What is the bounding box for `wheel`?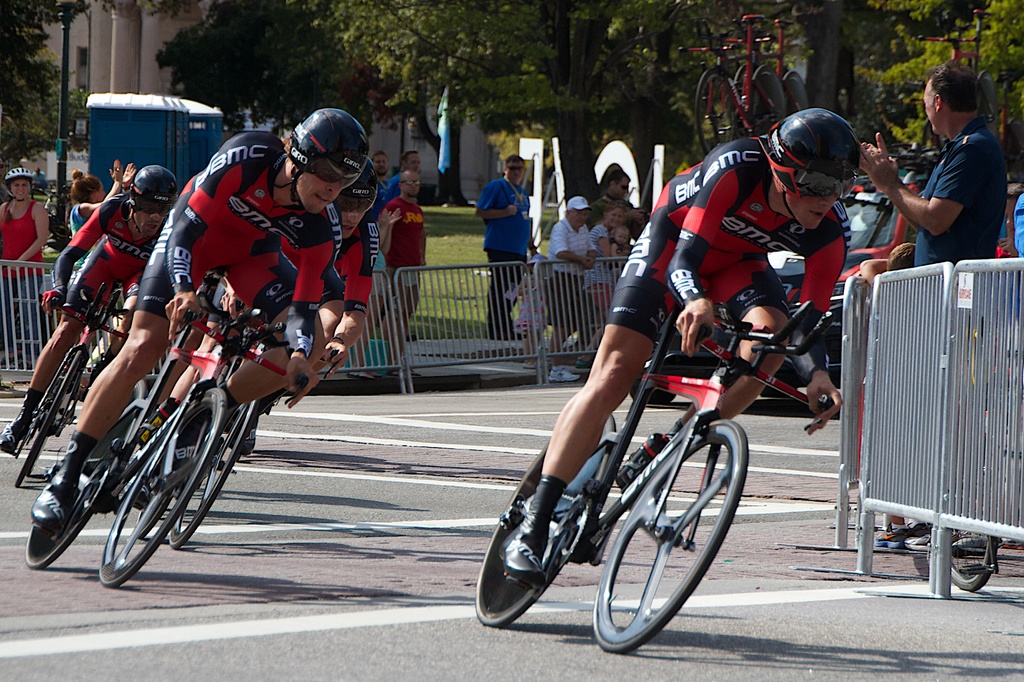
region(100, 382, 222, 587).
